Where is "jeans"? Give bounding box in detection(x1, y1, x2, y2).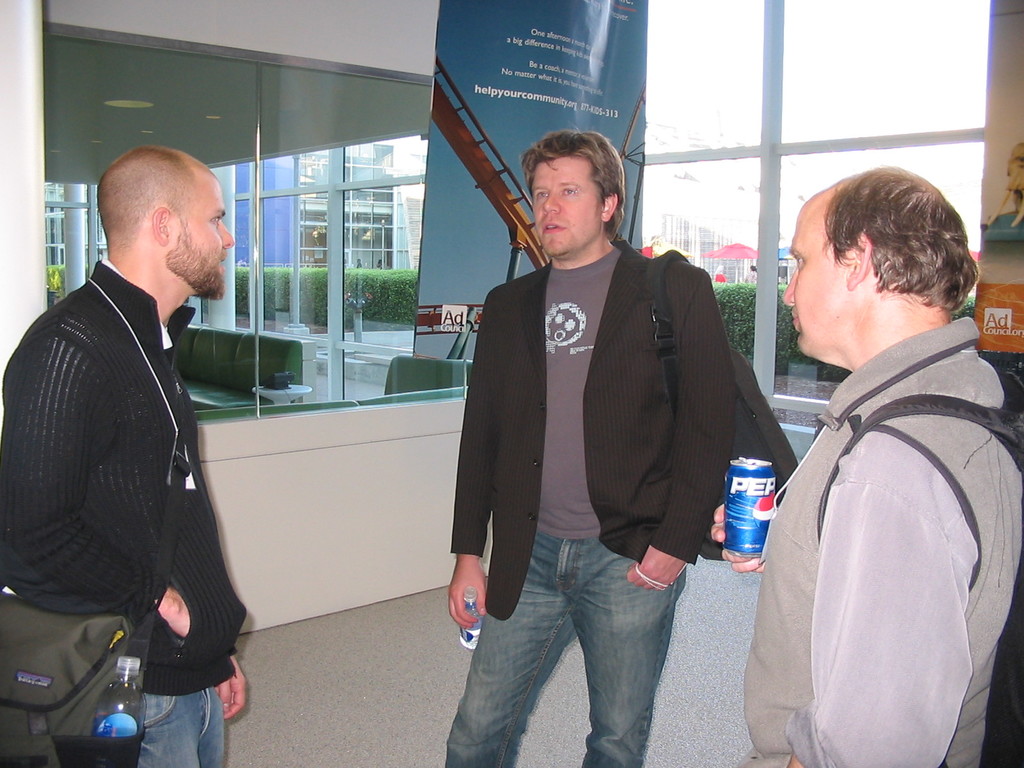
detection(454, 542, 704, 760).
